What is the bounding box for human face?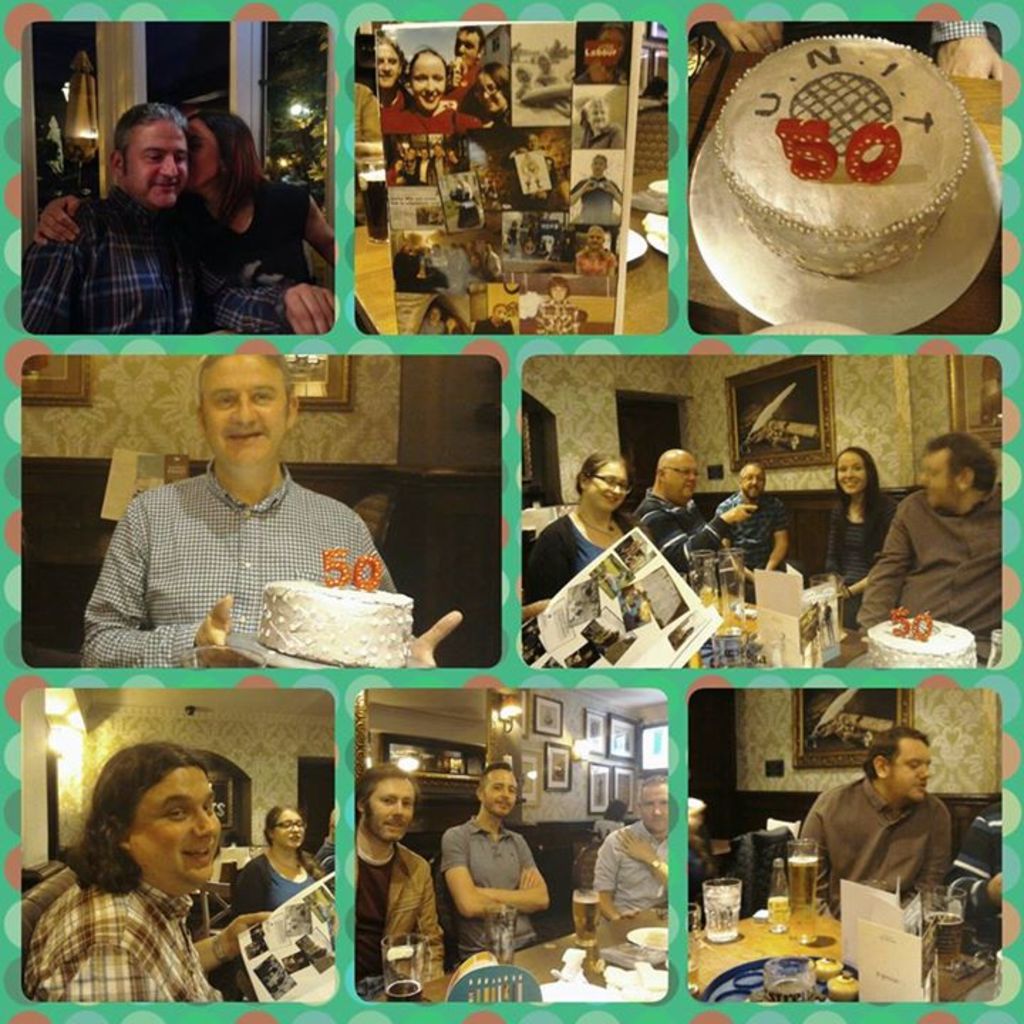
Rect(916, 452, 951, 511).
